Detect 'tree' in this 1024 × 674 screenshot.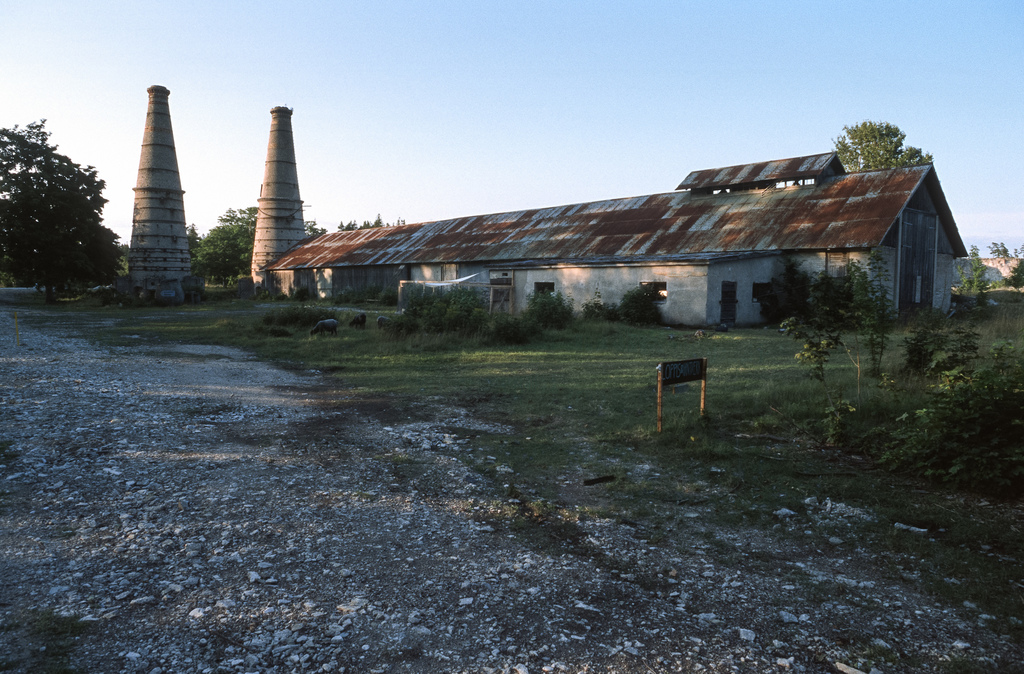
Detection: x1=10, y1=99, x2=100, y2=308.
